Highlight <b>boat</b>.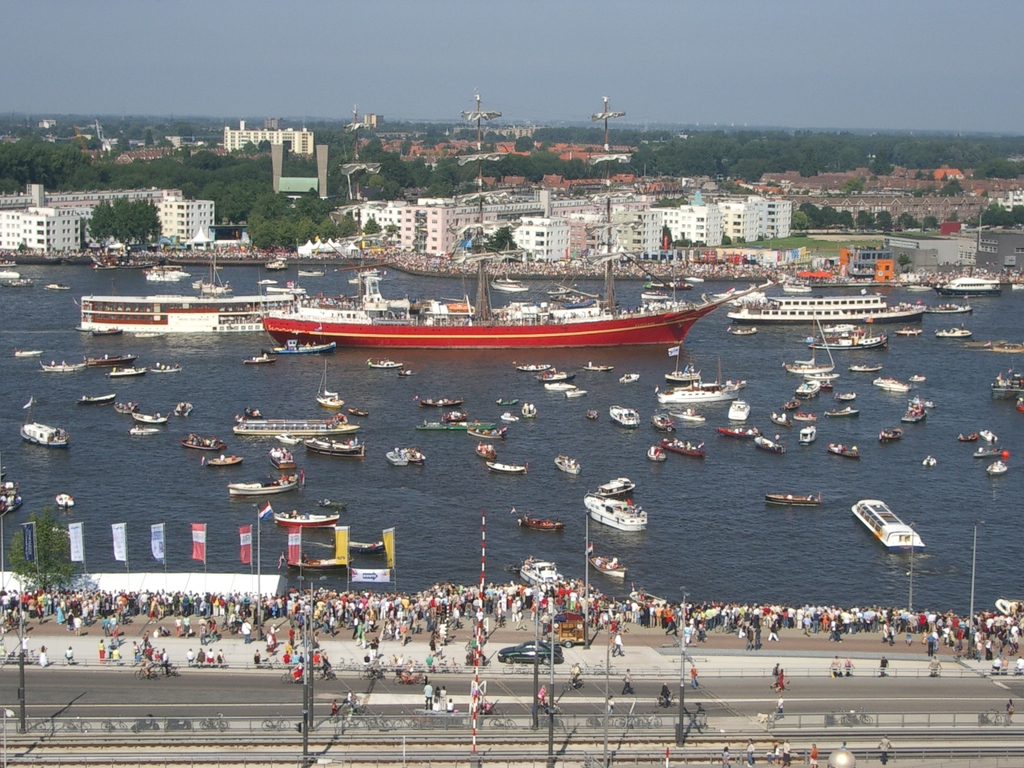
Highlighted region: <box>728,287,925,324</box>.
